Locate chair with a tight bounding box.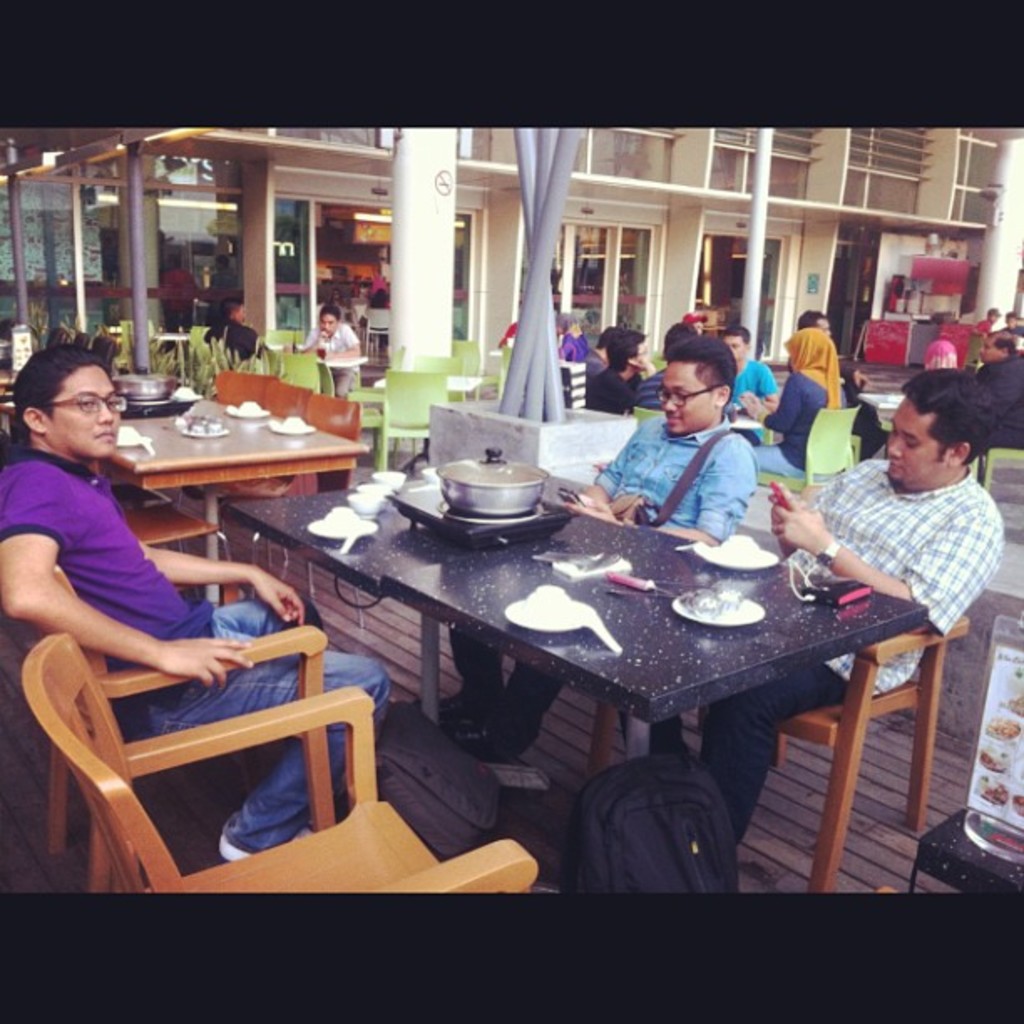
x1=22 y1=629 x2=539 y2=900.
